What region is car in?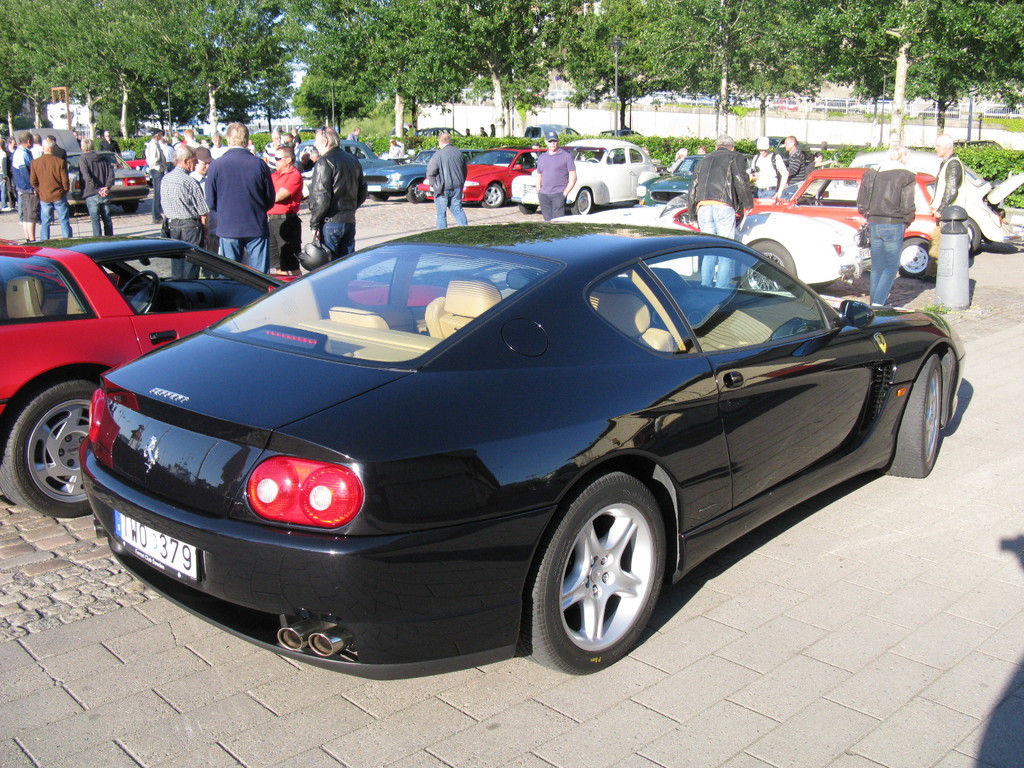
<region>589, 198, 872, 296</region>.
